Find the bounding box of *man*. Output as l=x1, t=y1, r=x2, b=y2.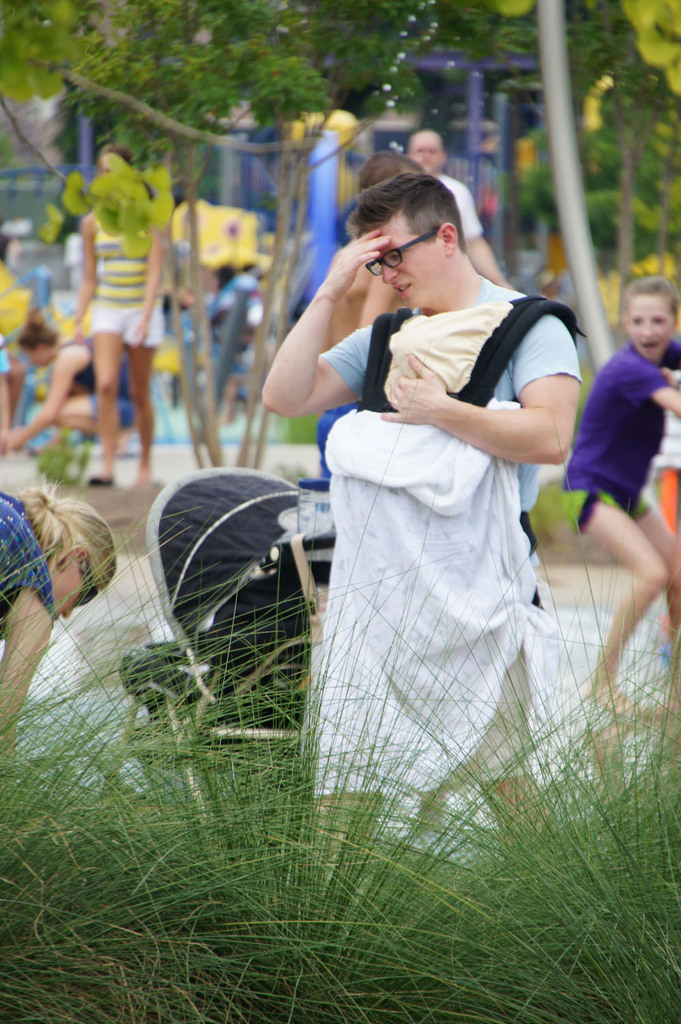
l=198, t=146, r=614, b=853.
